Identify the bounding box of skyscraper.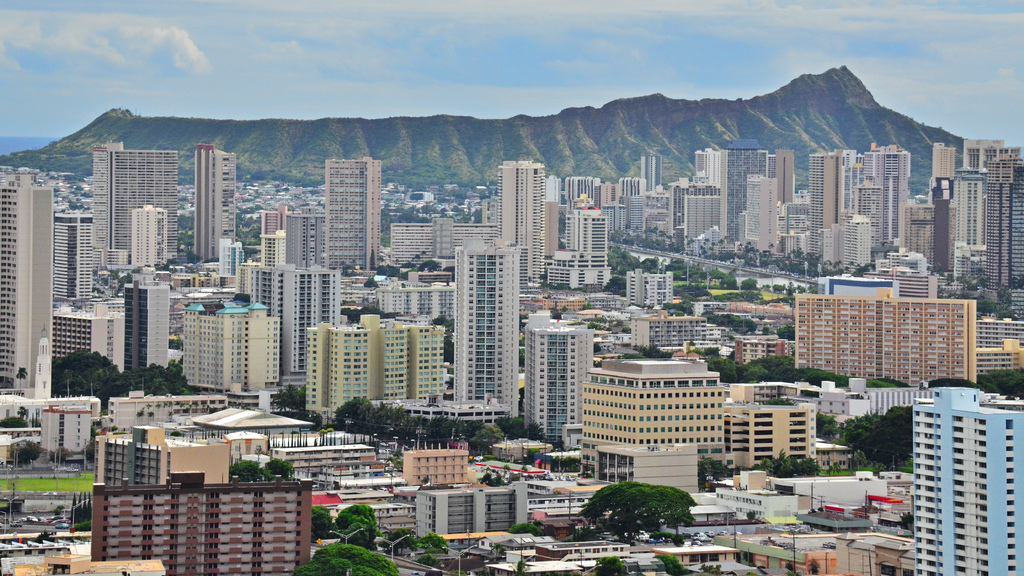
locate(324, 153, 383, 267).
